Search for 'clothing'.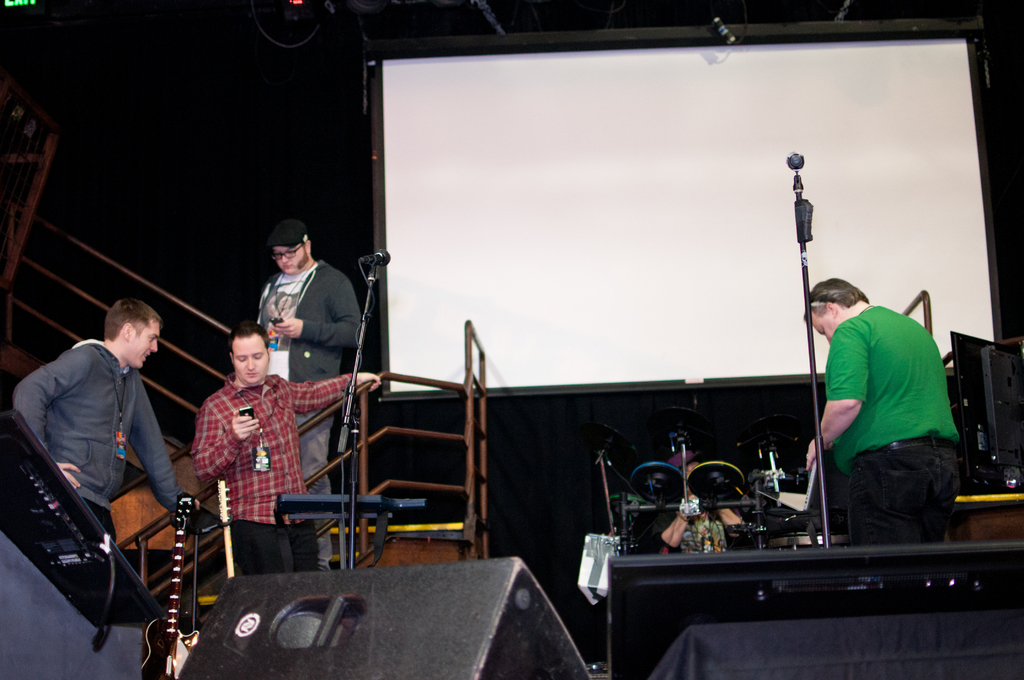
Found at [x1=180, y1=371, x2=357, y2=560].
